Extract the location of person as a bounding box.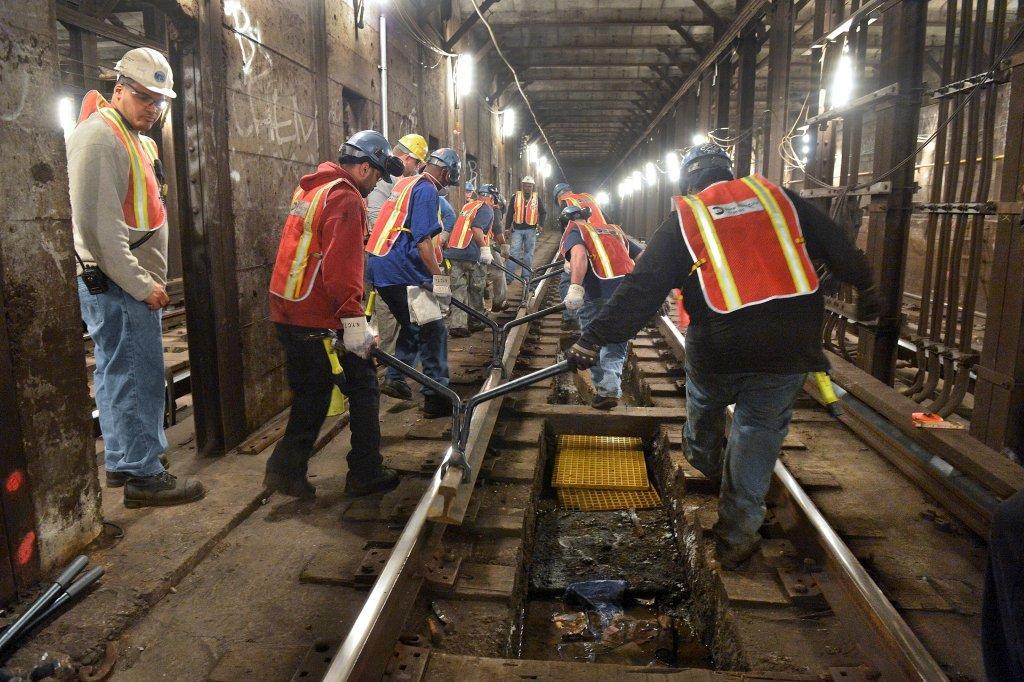
box=[259, 126, 403, 509].
